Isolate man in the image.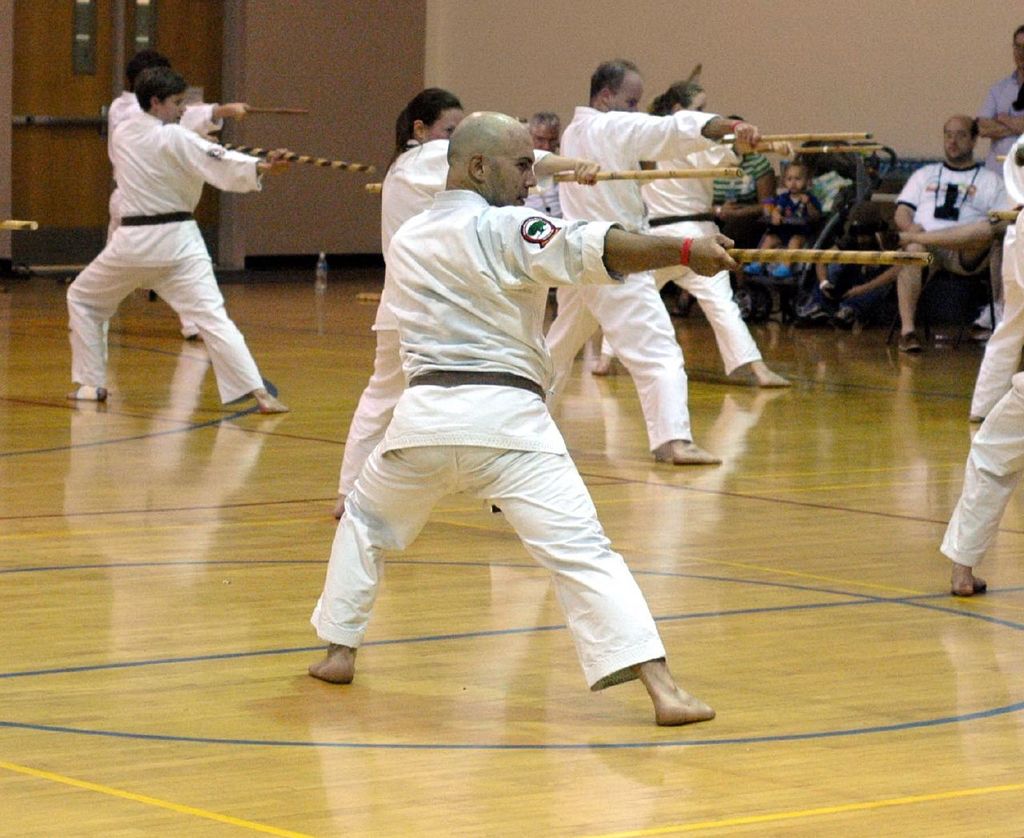
Isolated region: (left=306, top=107, right=749, bottom=728).
